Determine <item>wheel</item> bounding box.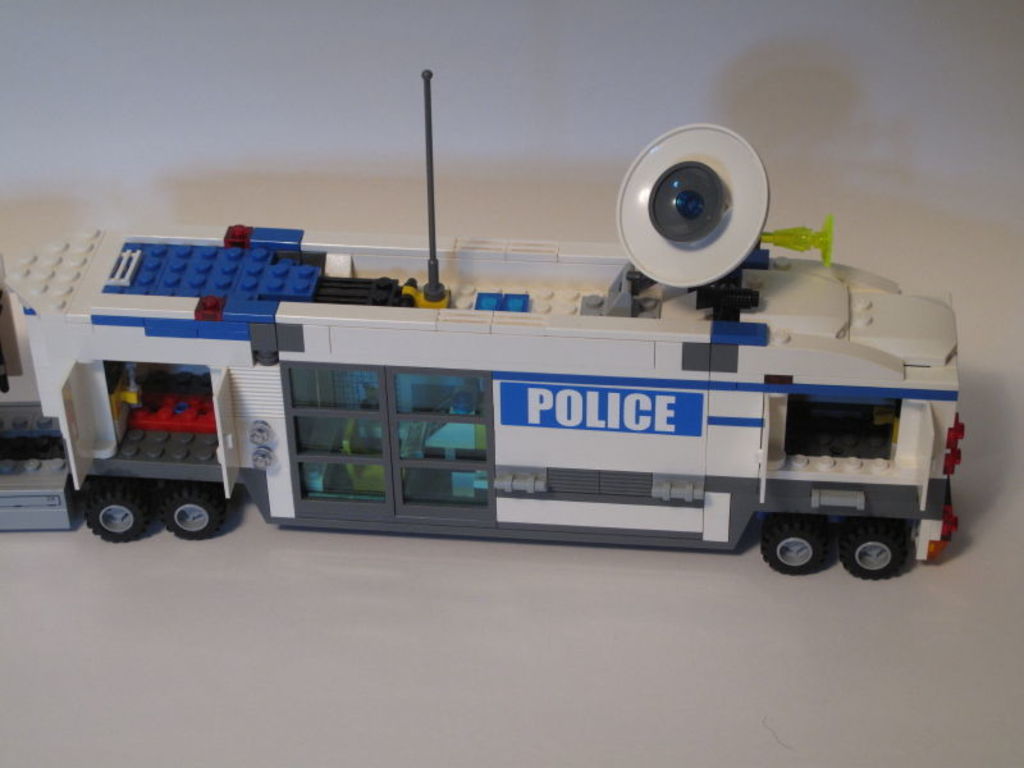
Determined: bbox=(82, 490, 151, 544).
